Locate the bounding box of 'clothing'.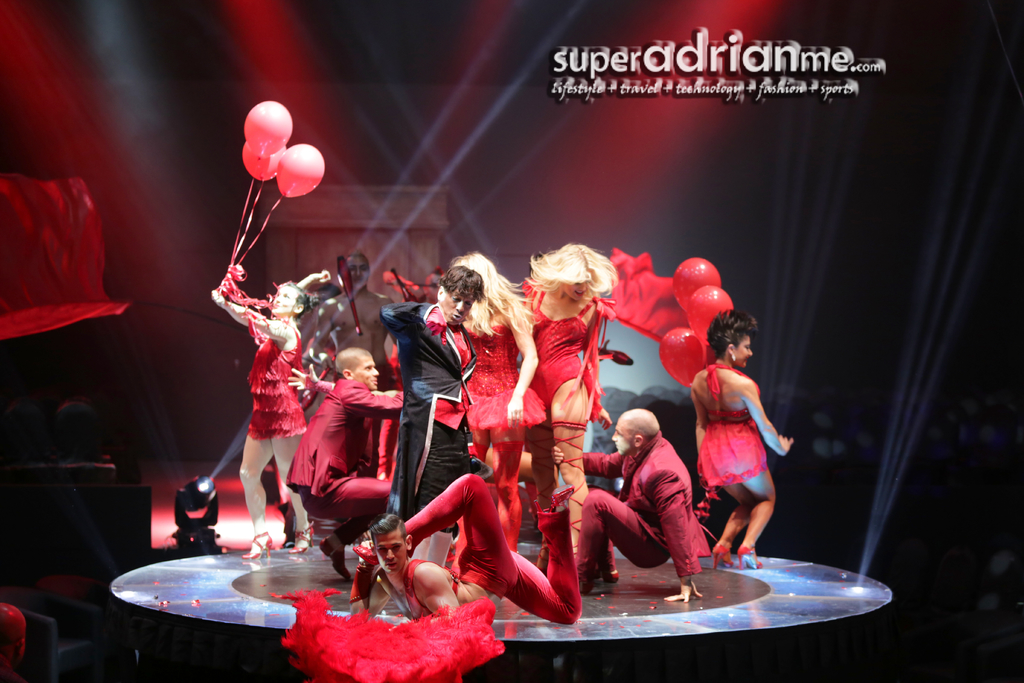
Bounding box: <region>404, 467, 582, 625</region>.
